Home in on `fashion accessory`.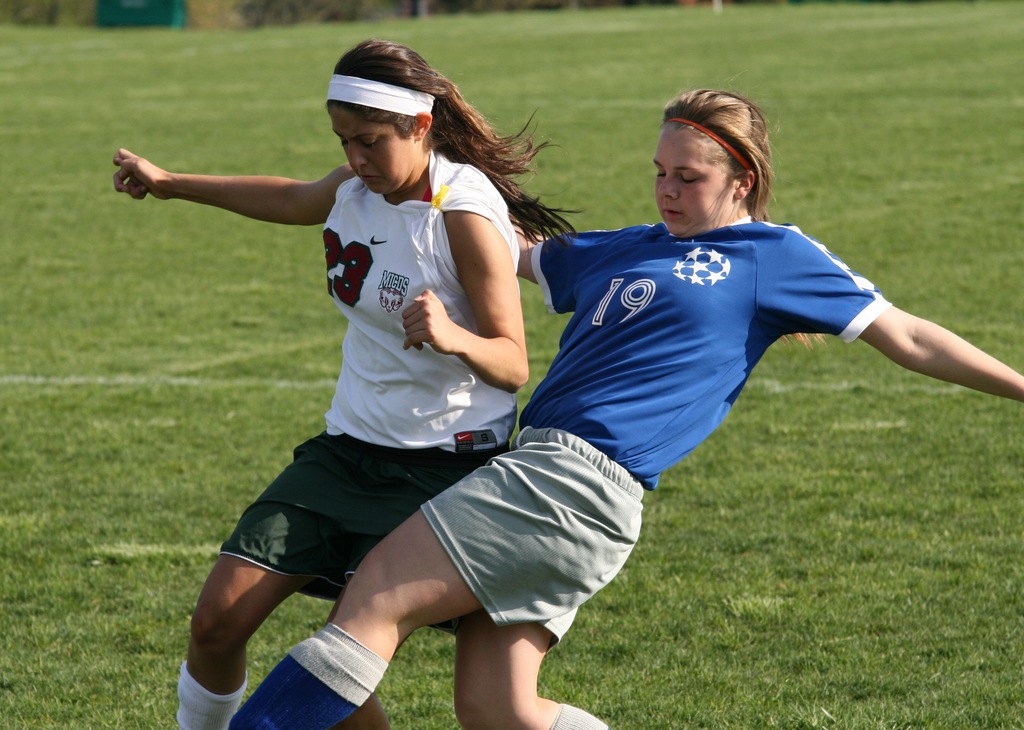
Homed in at 228 619 388 729.
